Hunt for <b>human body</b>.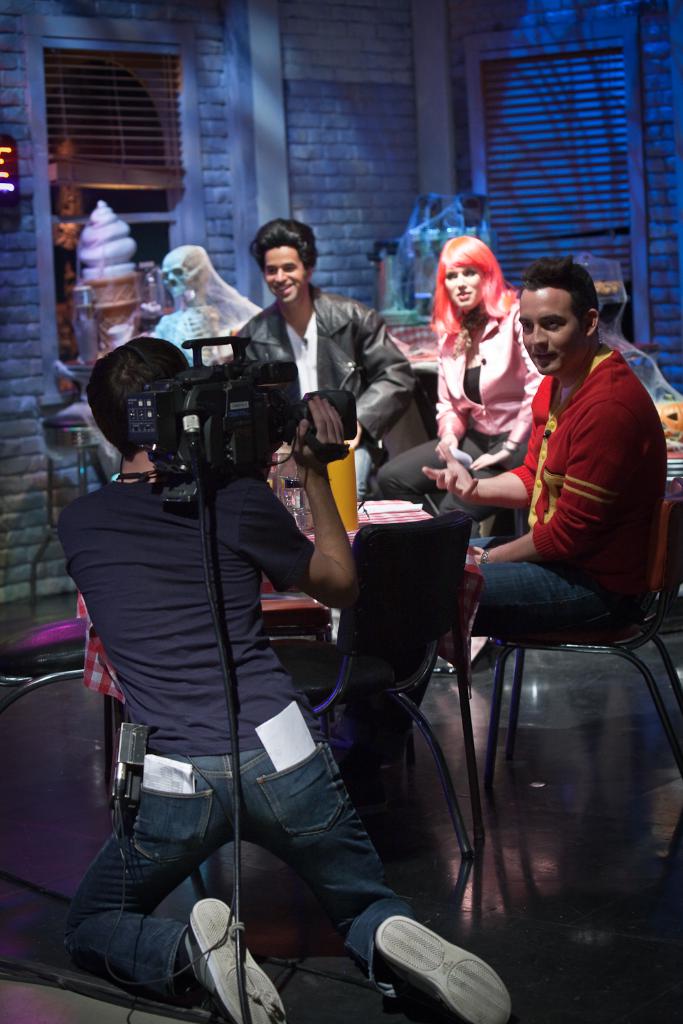
Hunted down at [x1=373, y1=236, x2=546, y2=522].
